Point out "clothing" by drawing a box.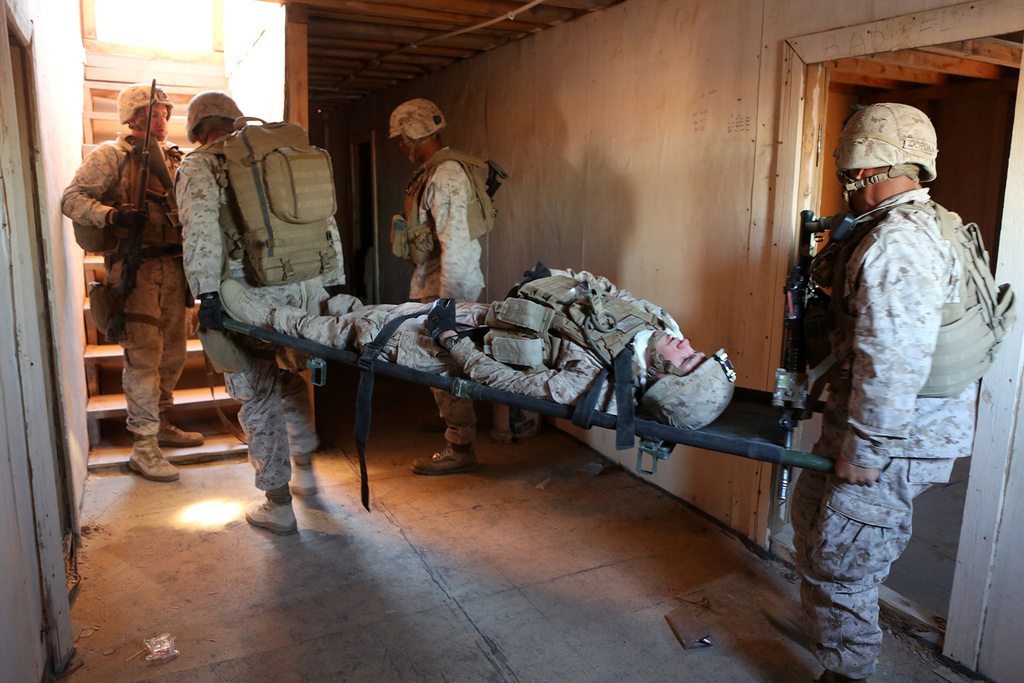
173,122,351,498.
